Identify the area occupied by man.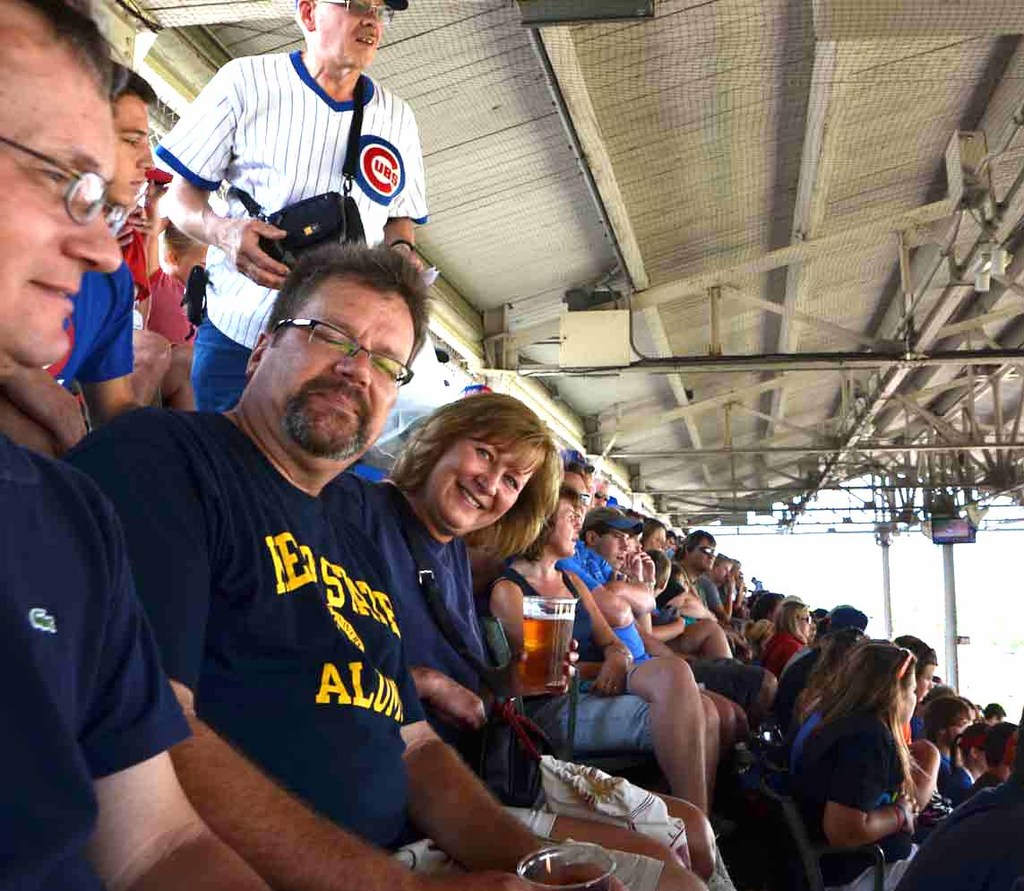
Area: (left=60, top=245, right=709, bottom=890).
